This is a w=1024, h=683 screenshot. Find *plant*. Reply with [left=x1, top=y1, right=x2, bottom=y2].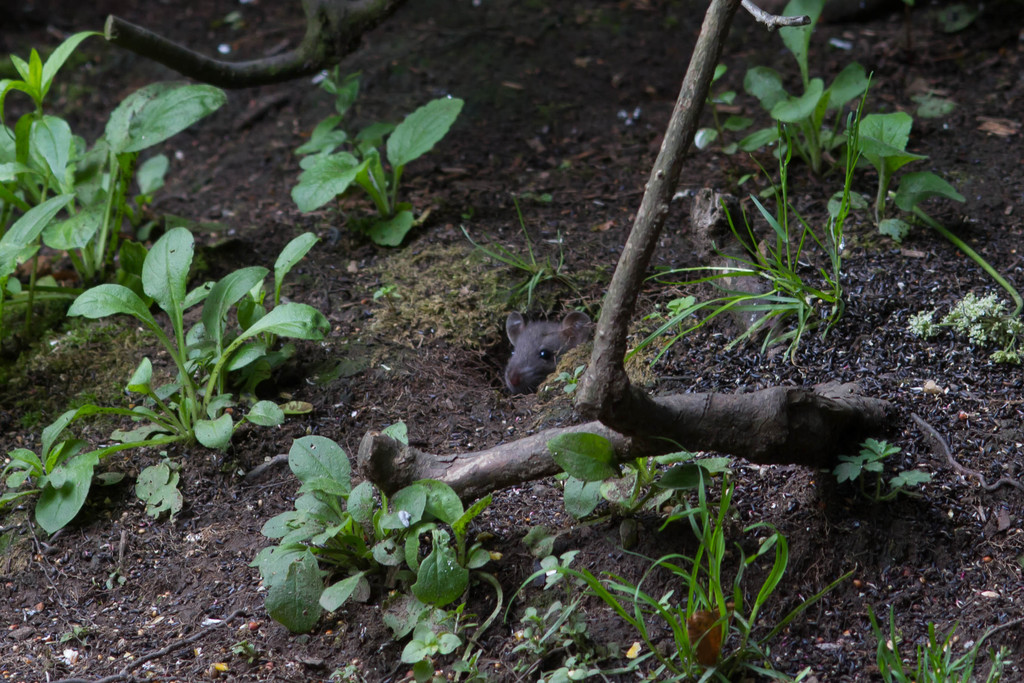
[left=509, top=593, right=656, bottom=682].
